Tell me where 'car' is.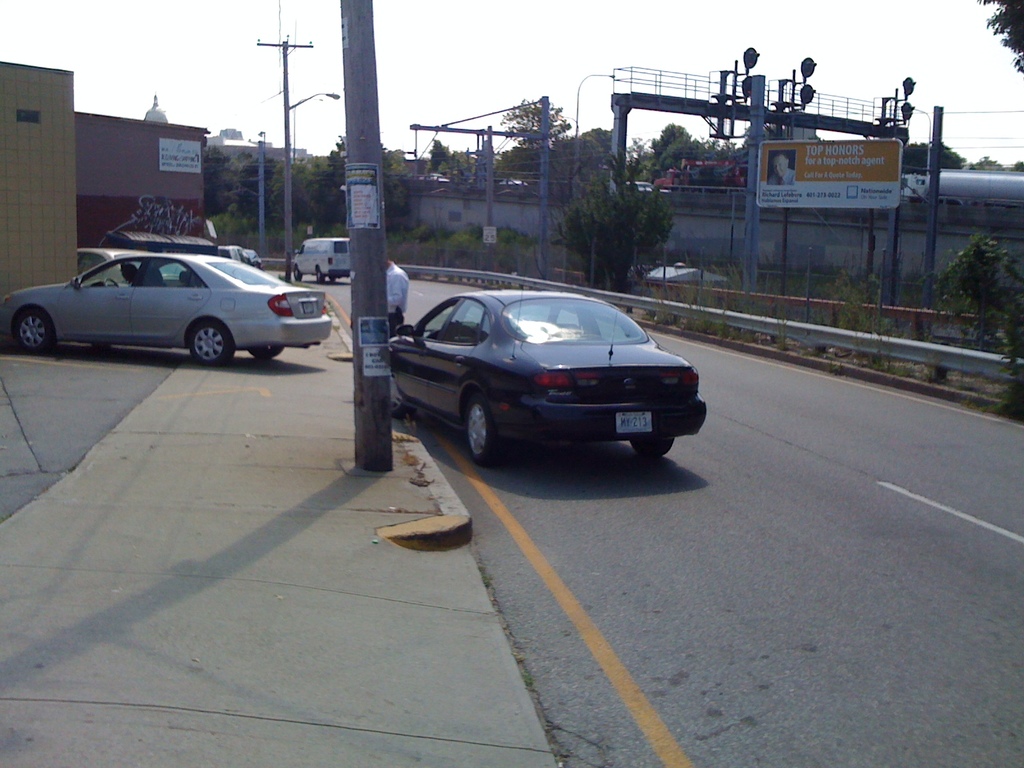
'car' is at 292, 236, 351, 280.
